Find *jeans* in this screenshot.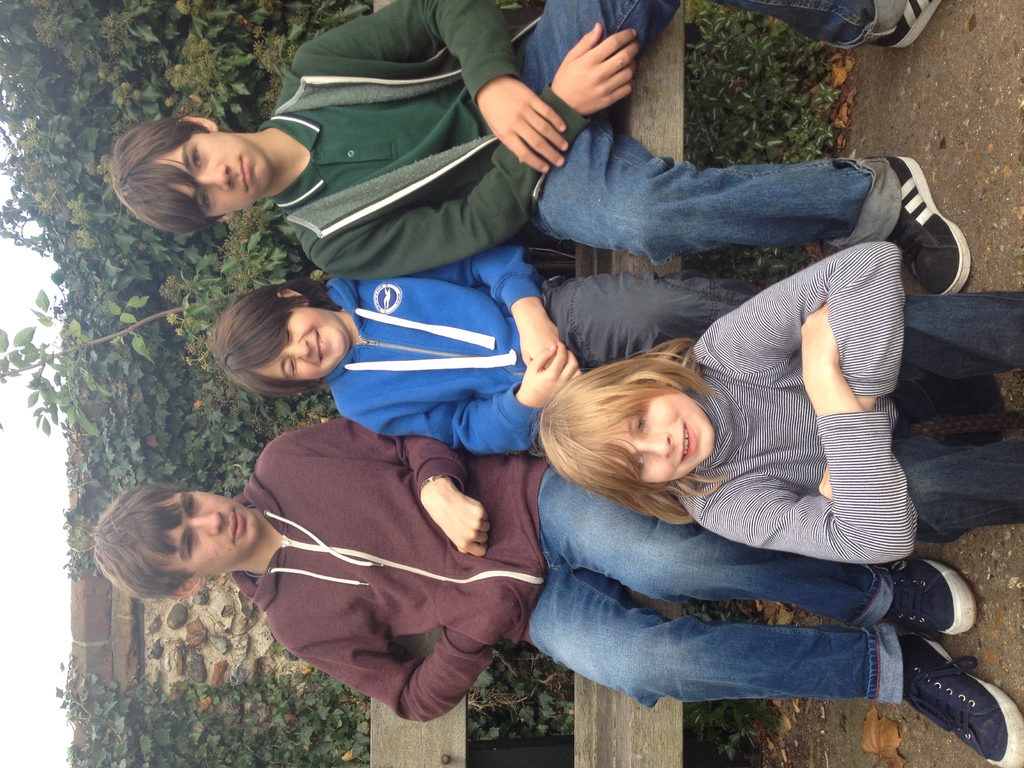
The bounding box for *jeans* is region(534, 282, 761, 372).
